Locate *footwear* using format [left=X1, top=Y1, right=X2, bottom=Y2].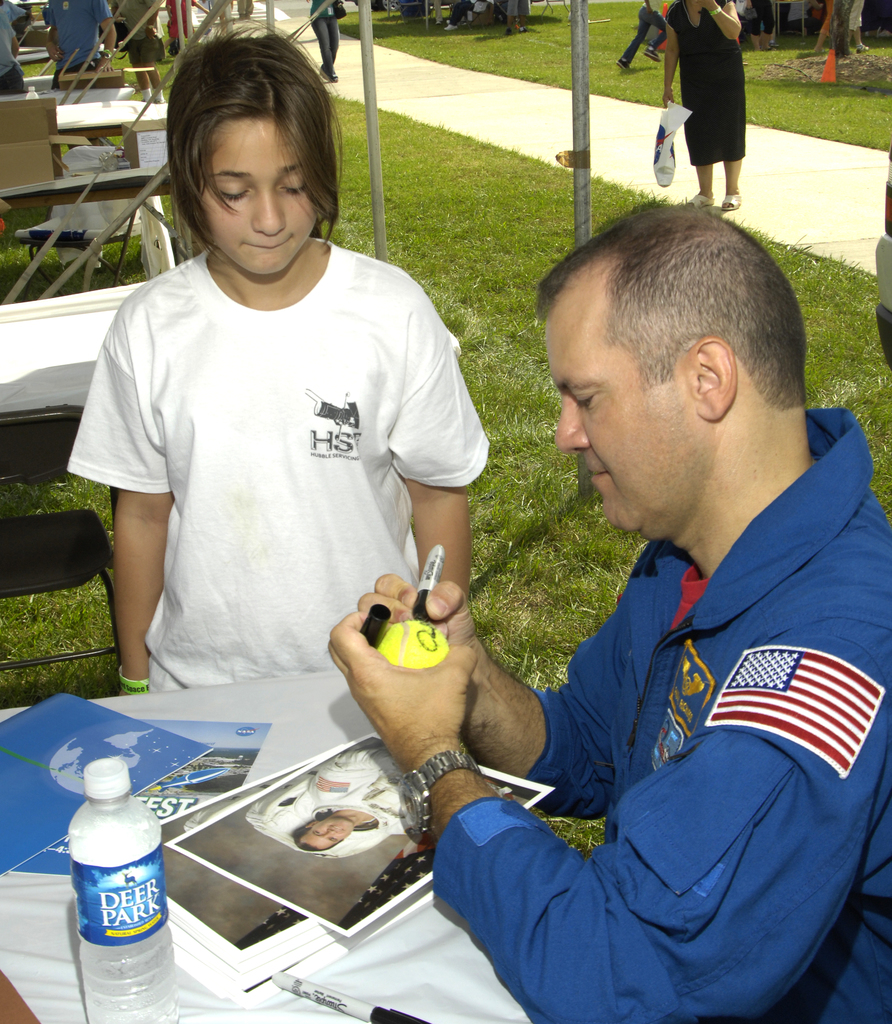
[left=616, top=57, right=631, bottom=73].
